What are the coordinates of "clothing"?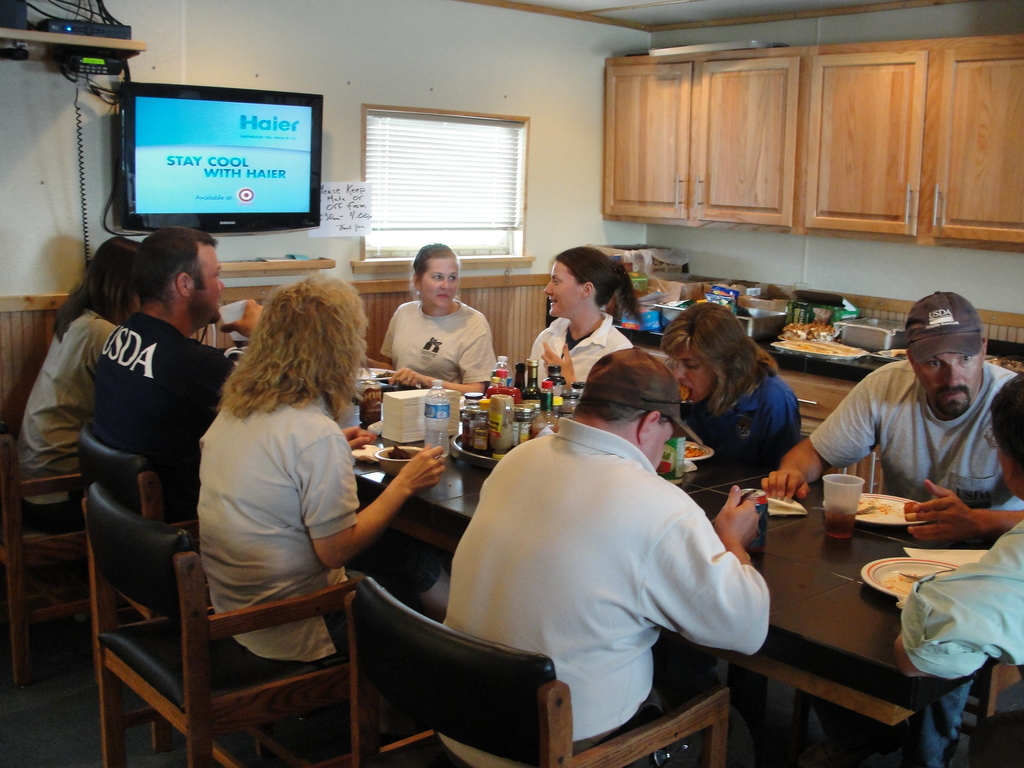
rect(195, 403, 439, 680).
